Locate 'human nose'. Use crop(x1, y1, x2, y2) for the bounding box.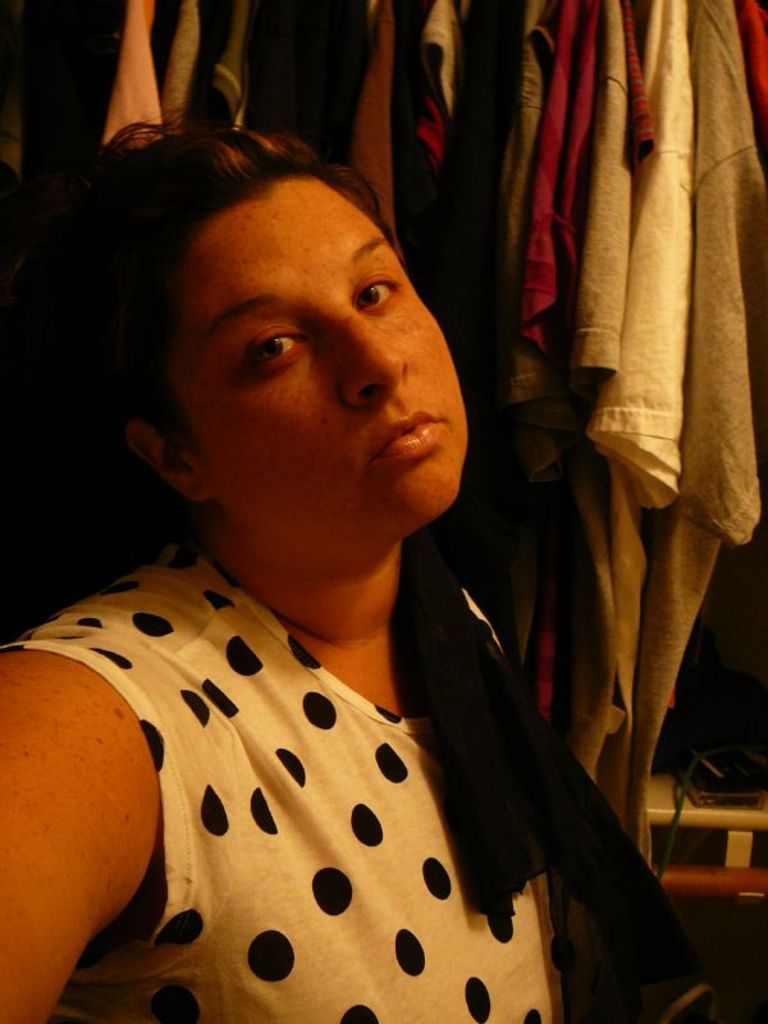
crop(321, 301, 407, 403).
